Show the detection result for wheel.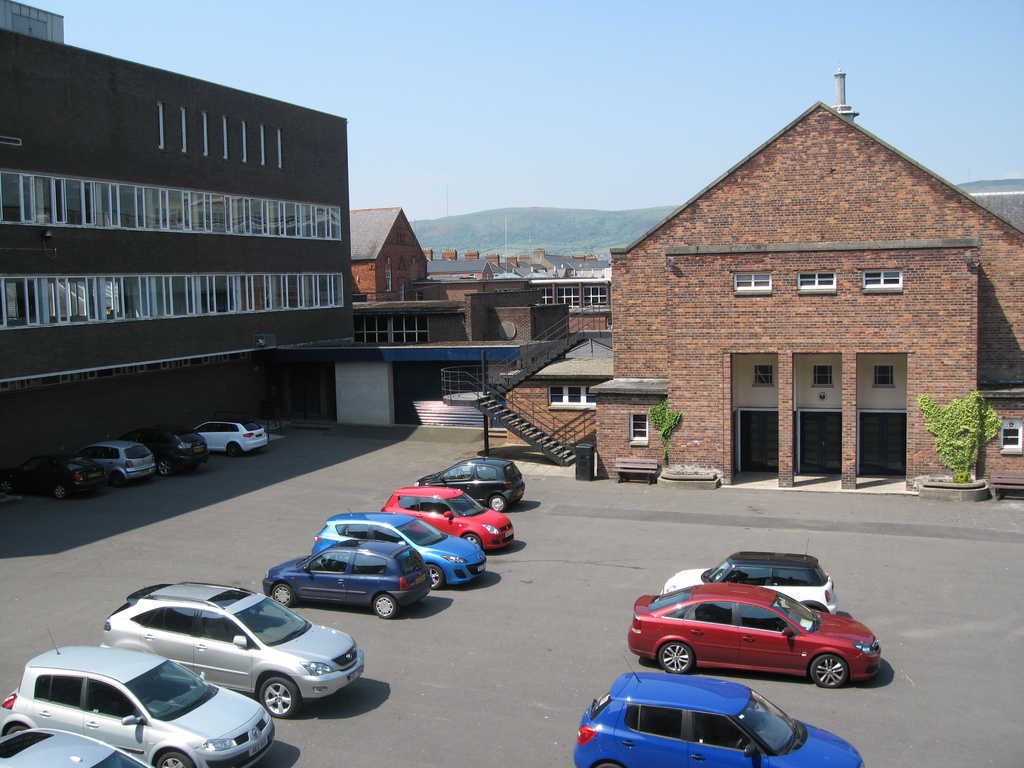
select_region(371, 595, 397, 624).
